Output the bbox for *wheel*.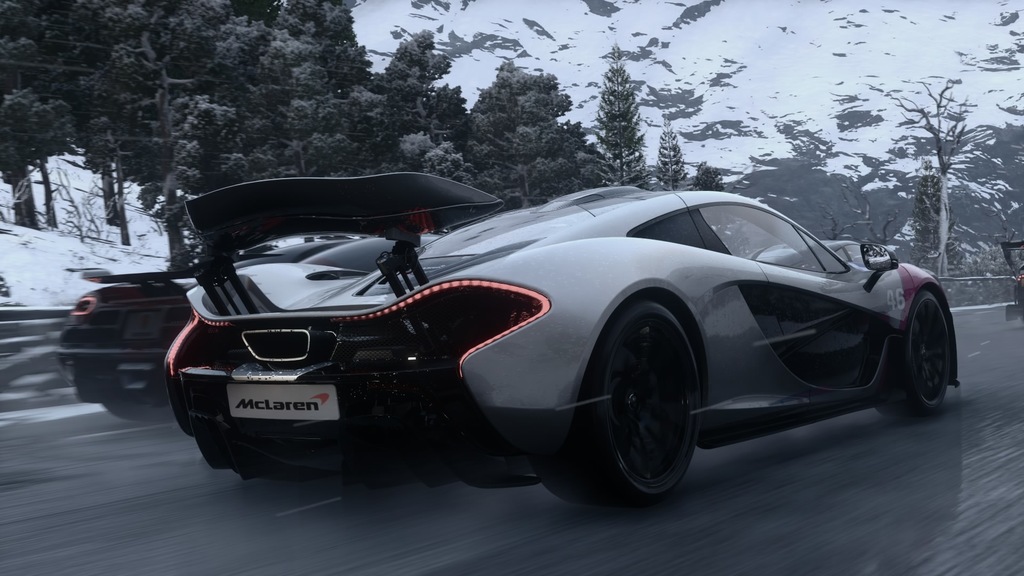
[left=106, top=389, right=184, bottom=428].
